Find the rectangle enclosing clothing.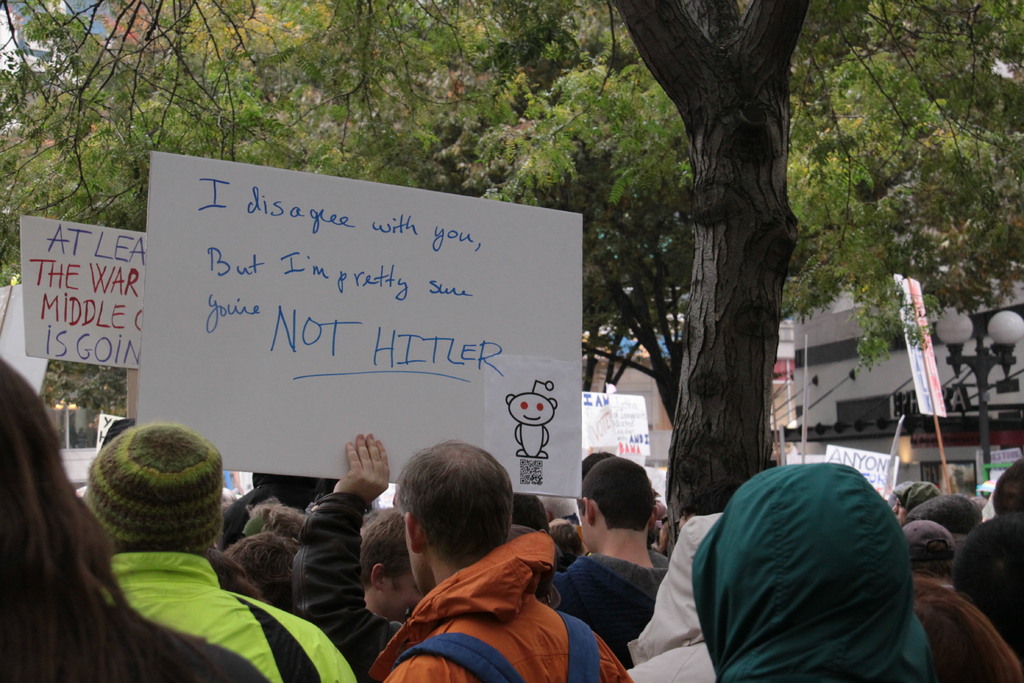
[left=693, top=458, right=950, bottom=682].
